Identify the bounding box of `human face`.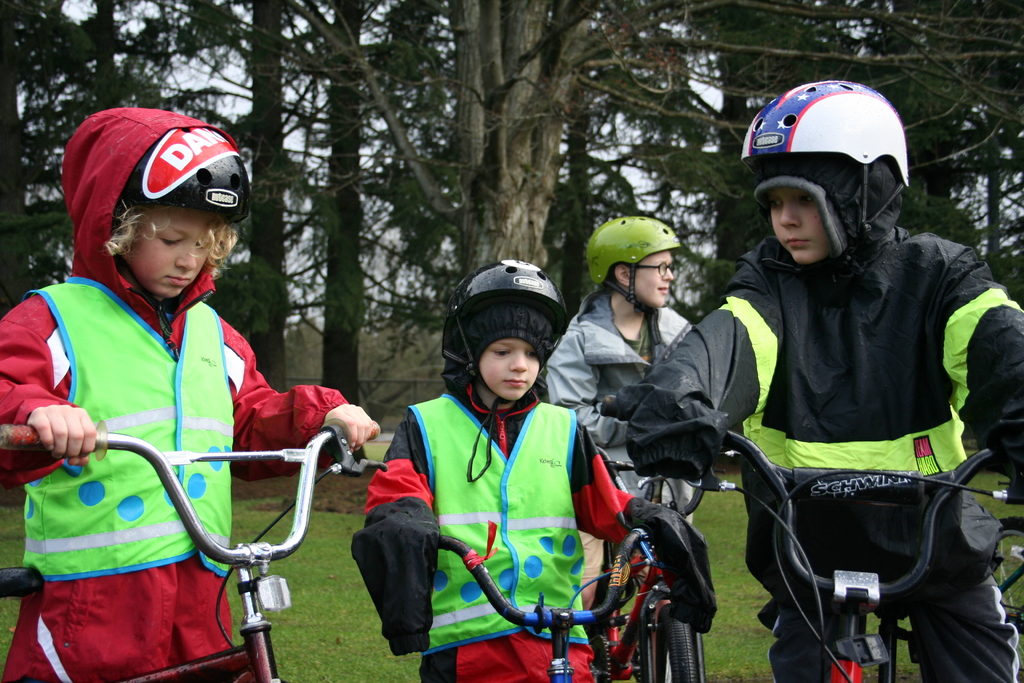
l=632, t=252, r=674, b=304.
